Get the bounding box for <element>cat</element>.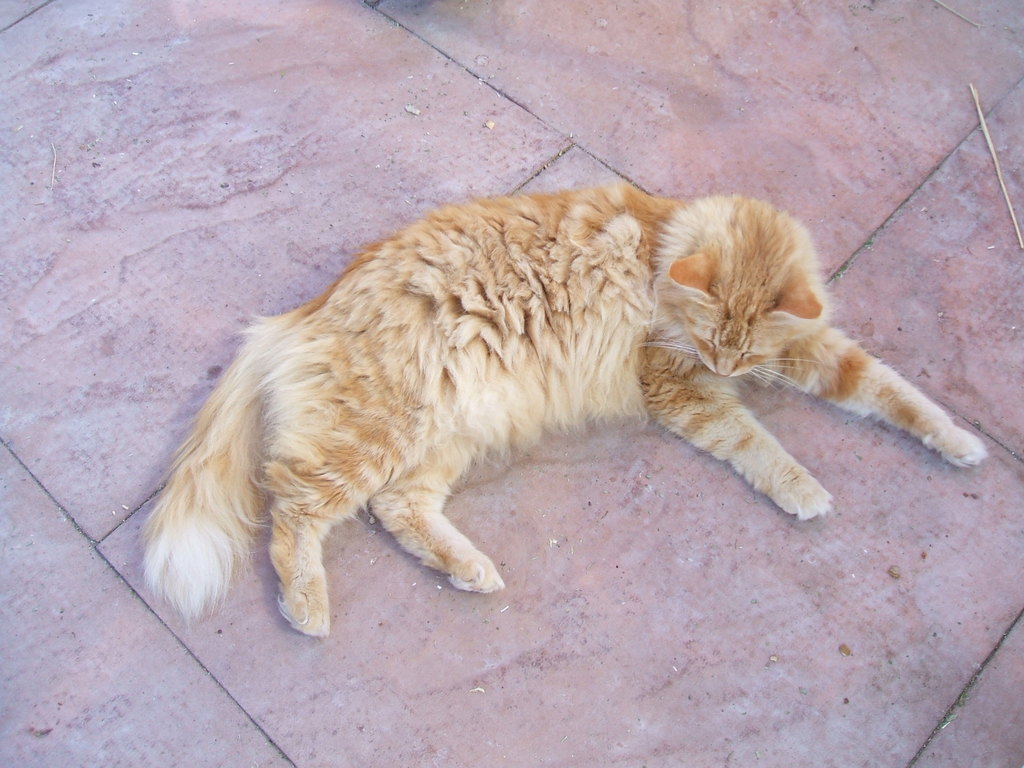
130,192,991,642.
